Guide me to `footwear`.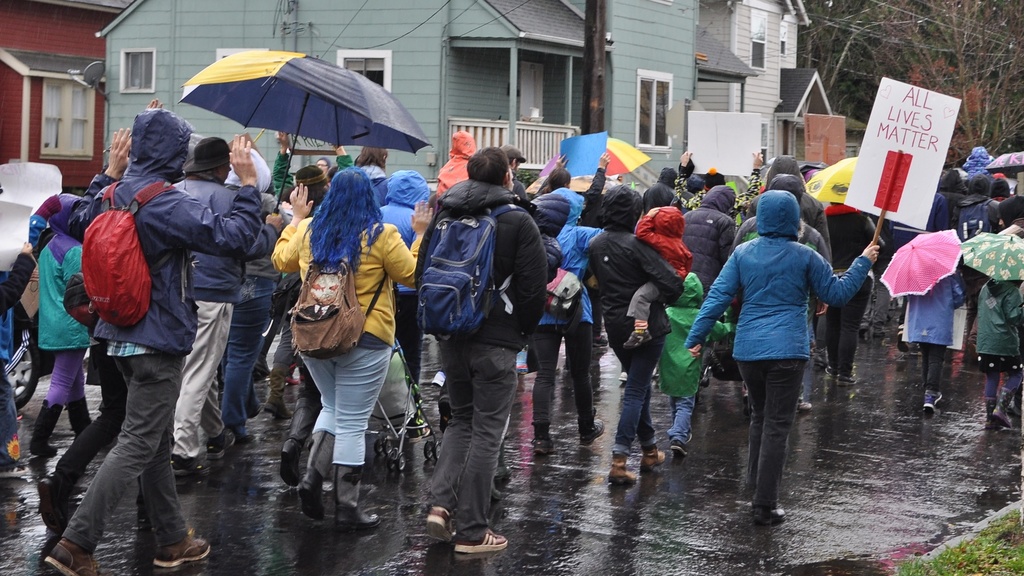
Guidance: [left=410, top=417, right=430, bottom=441].
